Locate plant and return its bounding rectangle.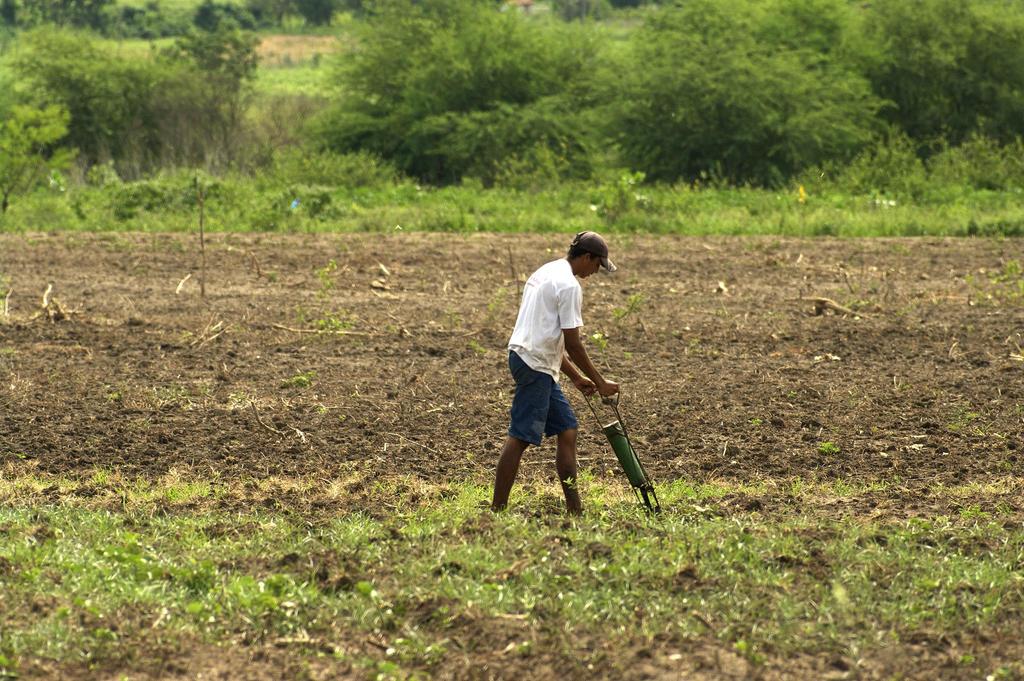
(483,282,508,322).
